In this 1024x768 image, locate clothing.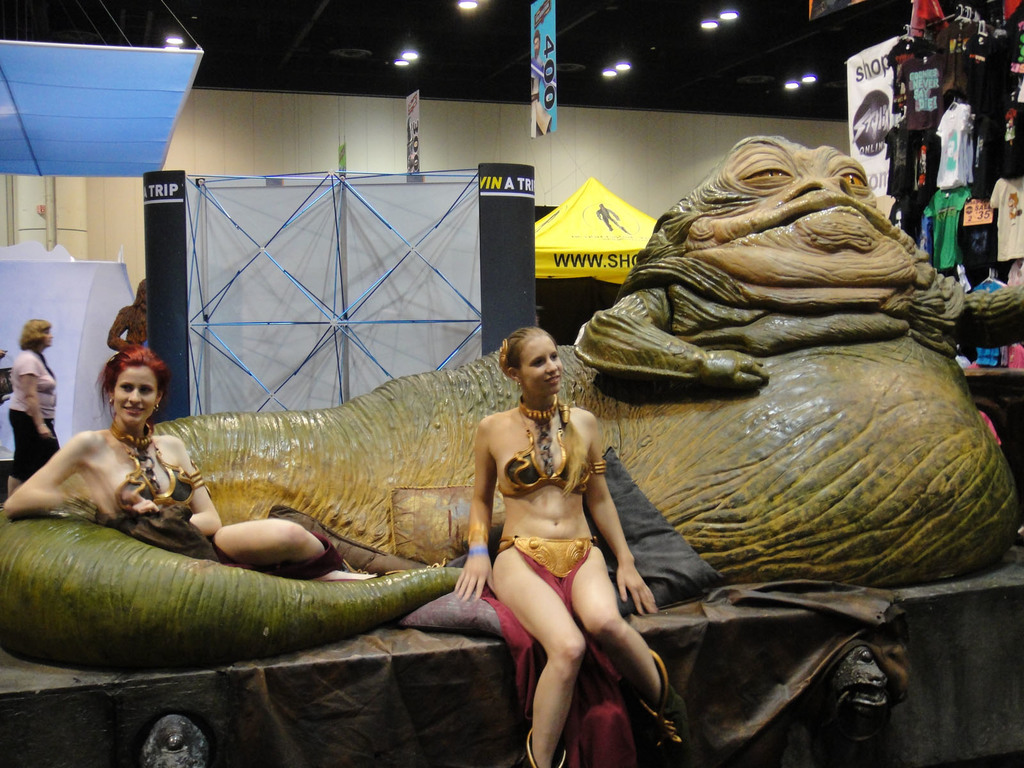
Bounding box: (897, 53, 952, 132).
